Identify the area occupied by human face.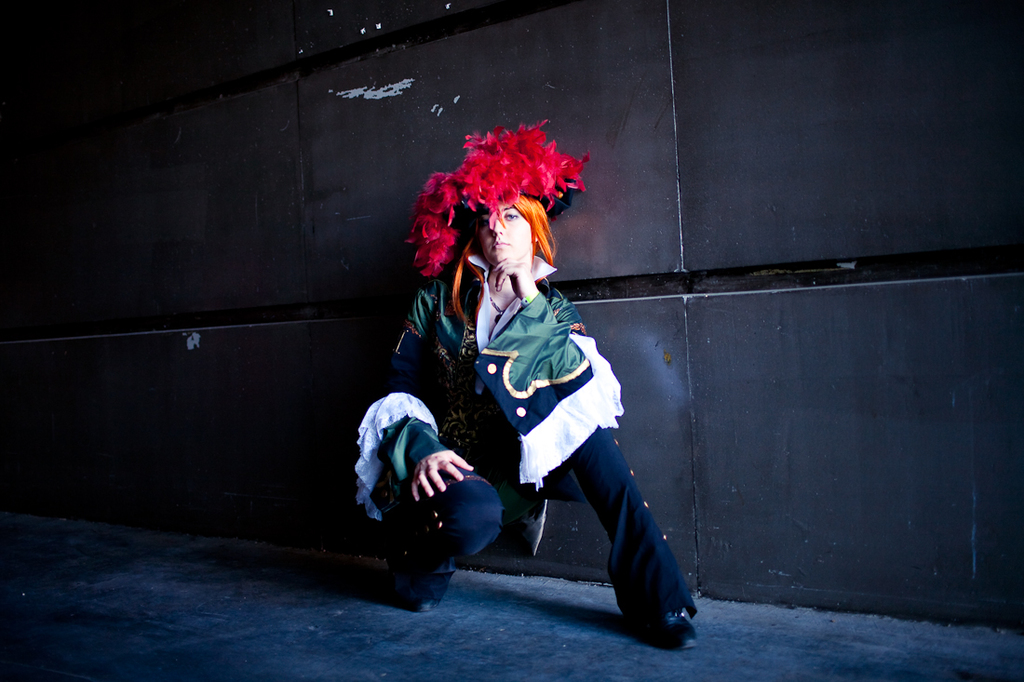
Area: rect(478, 202, 532, 264).
